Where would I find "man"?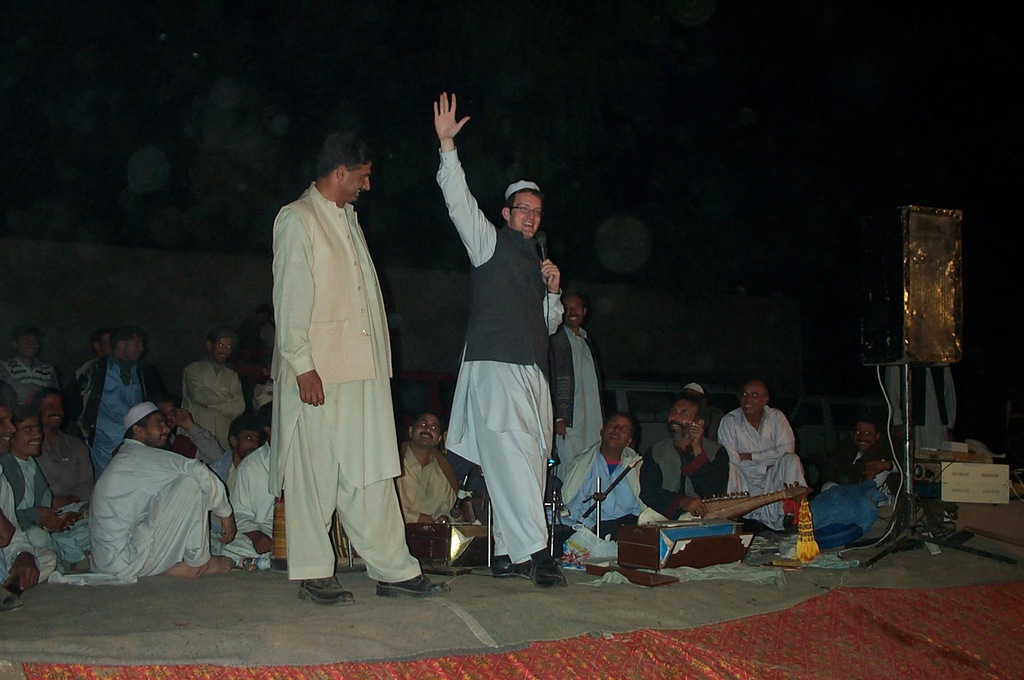
At [x1=435, y1=93, x2=566, y2=590].
